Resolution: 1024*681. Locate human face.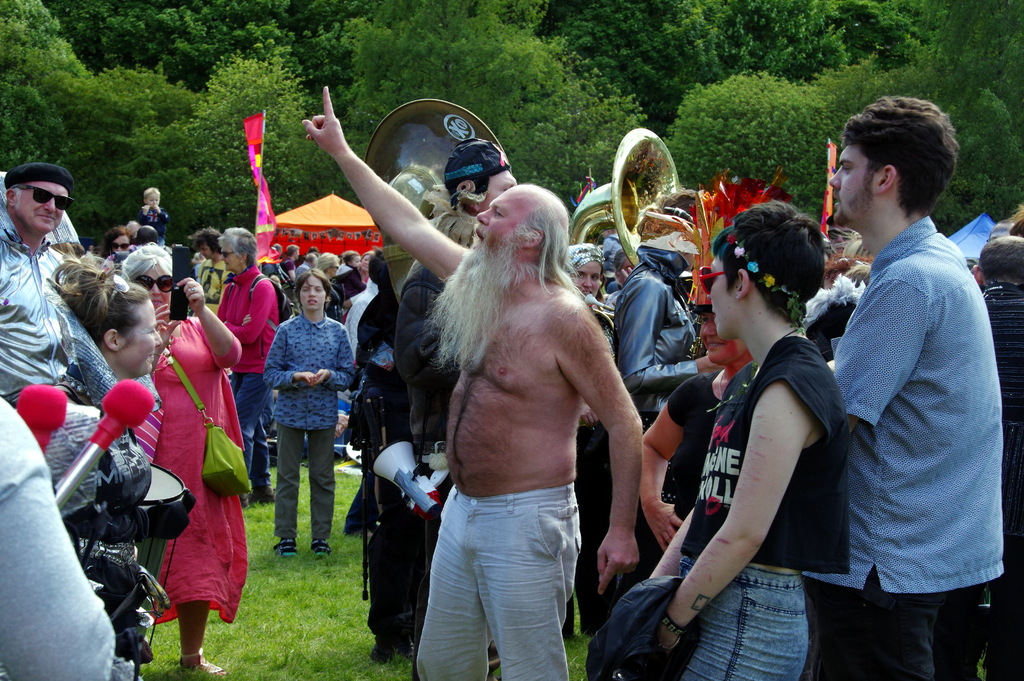
301, 277, 326, 311.
